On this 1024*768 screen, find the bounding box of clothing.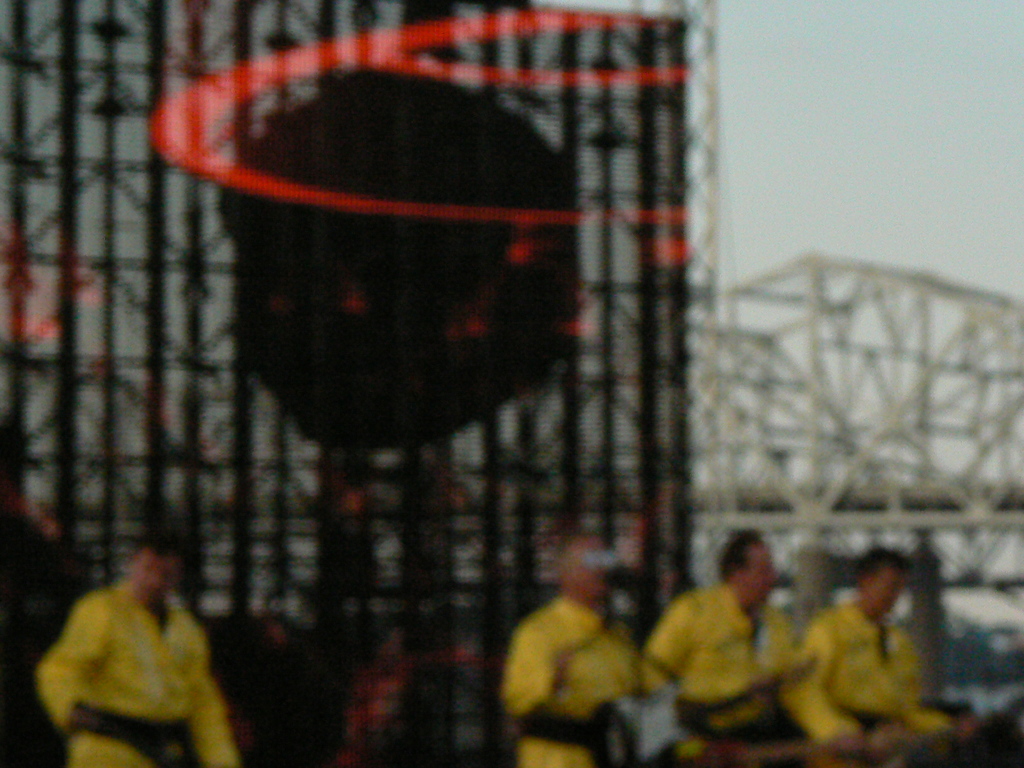
Bounding box: {"left": 804, "top": 601, "right": 941, "bottom": 767}.
